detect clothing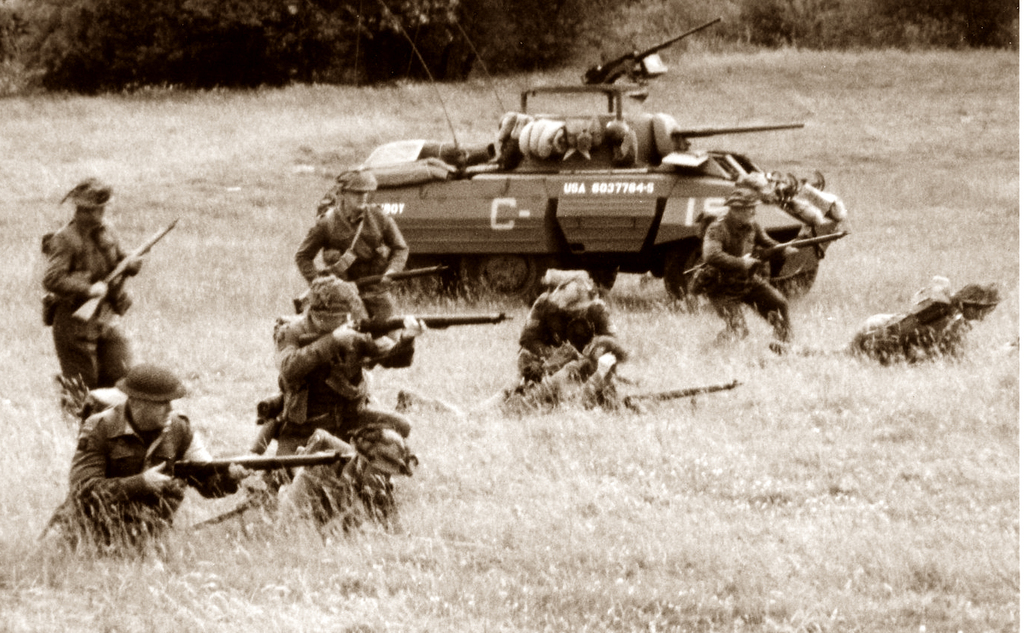
{"x1": 172, "y1": 451, "x2": 406, "y2": 539}
